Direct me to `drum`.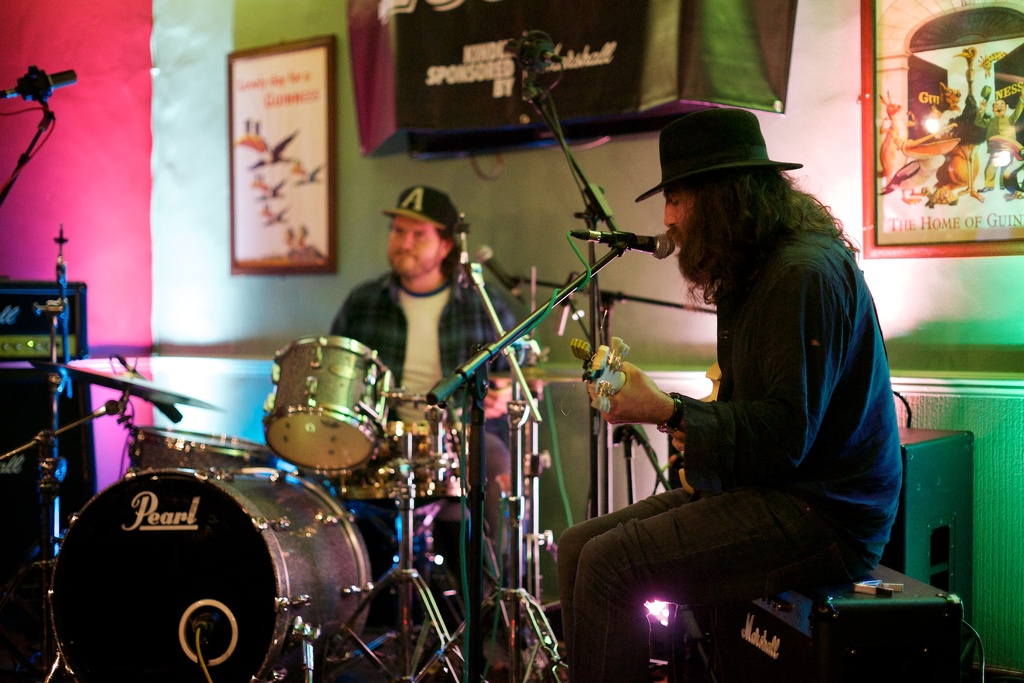
Direction: region(340, 422, 470, 508).
